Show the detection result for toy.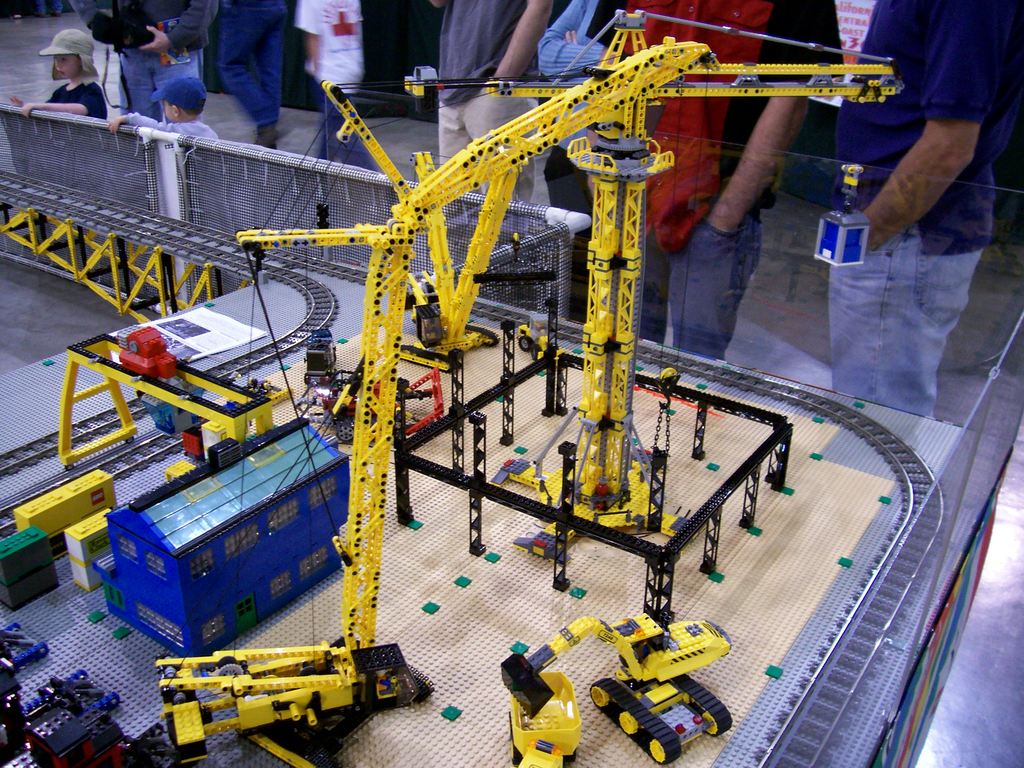
(x1=123, y1=323, x2=186, y2=385).
